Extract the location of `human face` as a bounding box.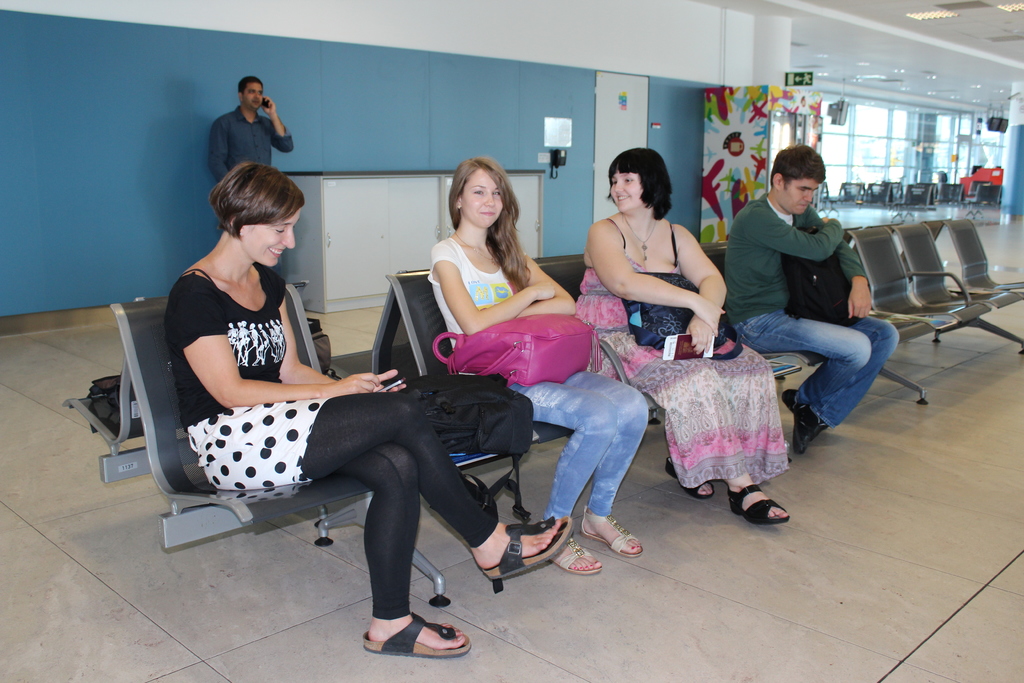
bbox(602, 169, 643, 210).
